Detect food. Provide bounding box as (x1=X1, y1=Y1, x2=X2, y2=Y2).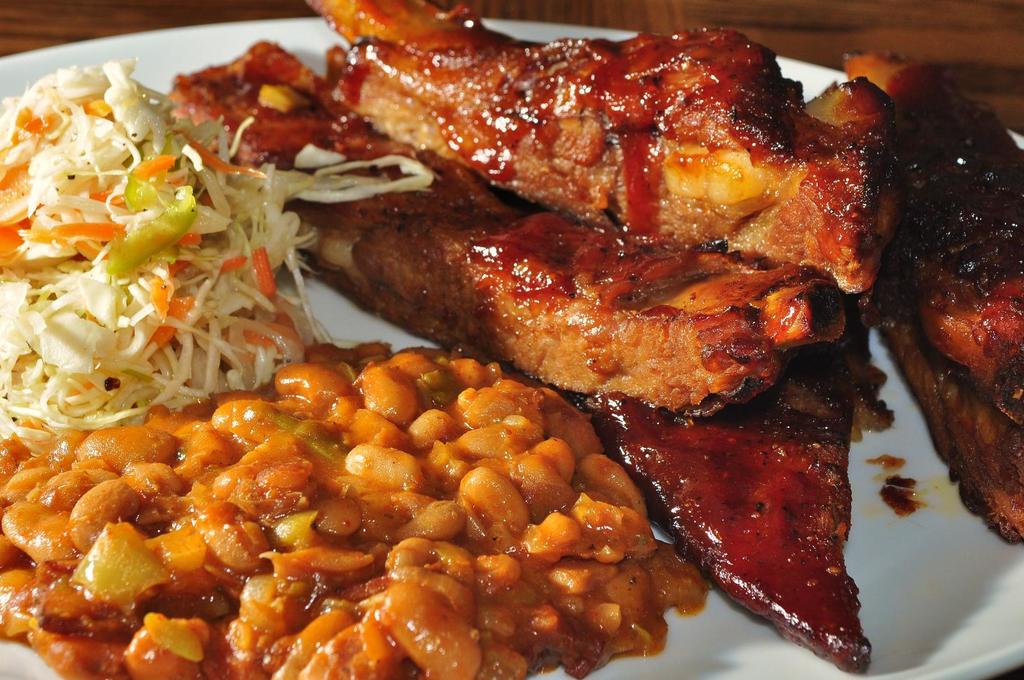
(x1=303, y1=0, x2=883, y2=285).
